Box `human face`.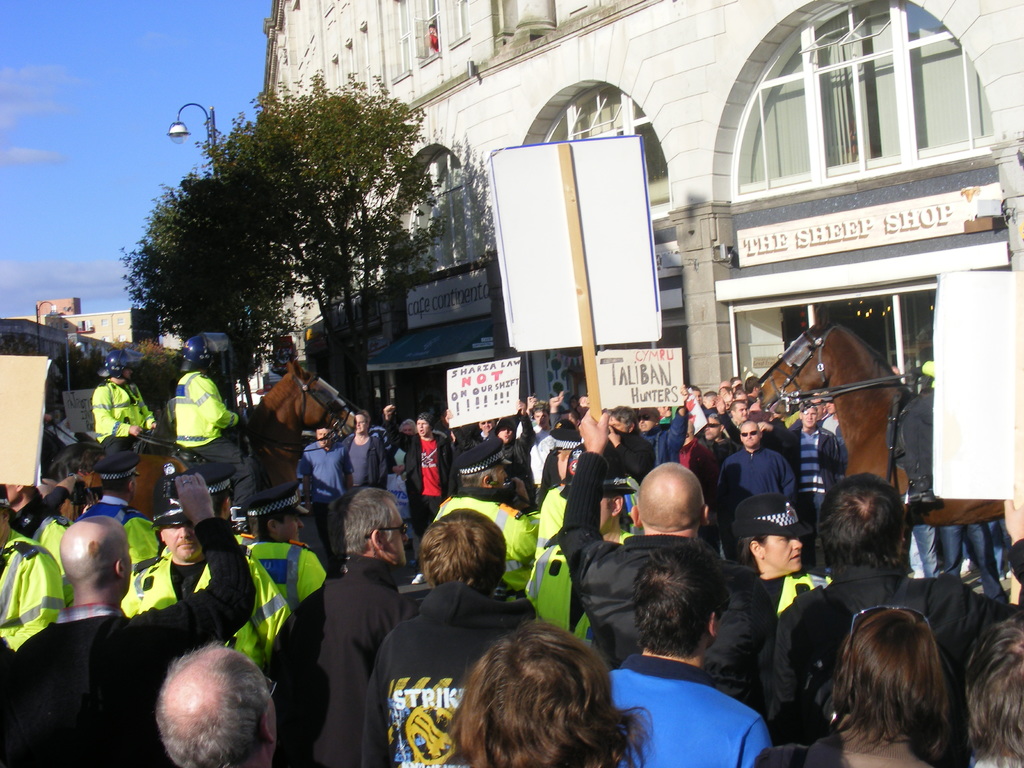
crop(731, 403, 745, 424).
